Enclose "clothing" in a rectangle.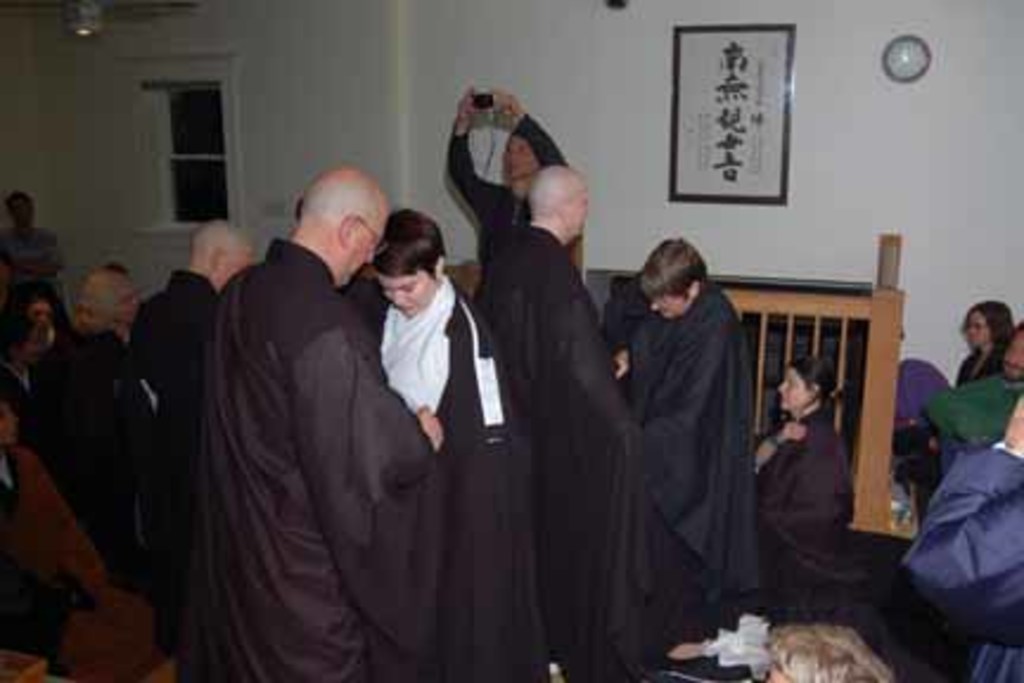
left=600, top=273, right=766, bottom=631.
